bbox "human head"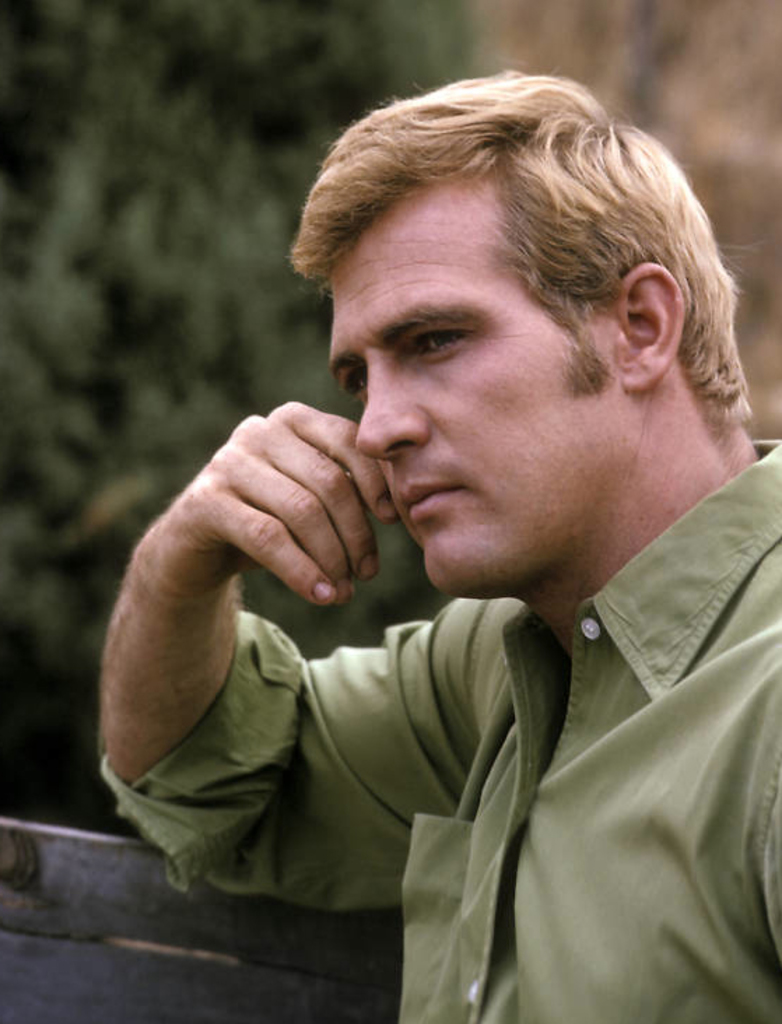
(281, 81, 741, 529)
